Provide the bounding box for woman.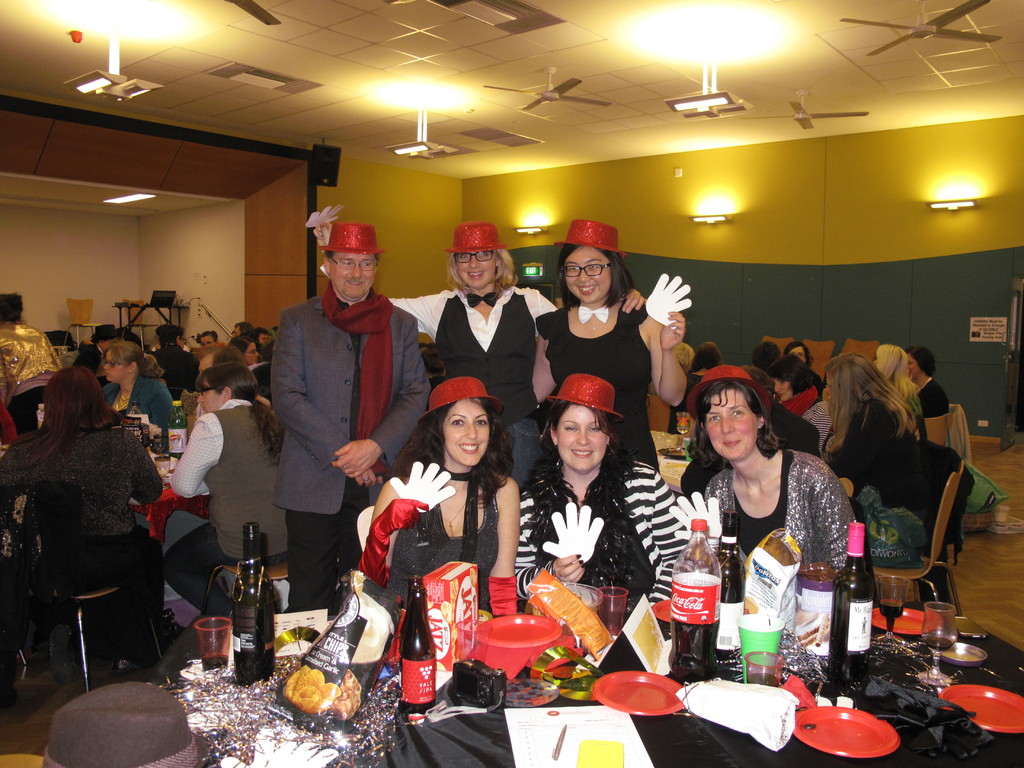
[left=533, top=223, right=688, bottom=470].
